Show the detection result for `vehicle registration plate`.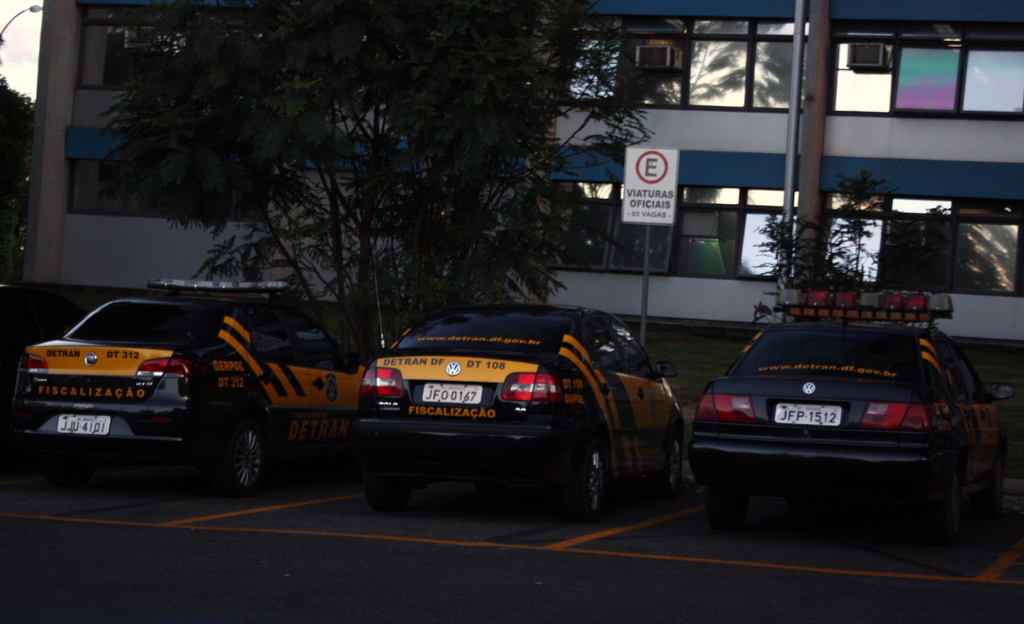
773 402 840 429.
